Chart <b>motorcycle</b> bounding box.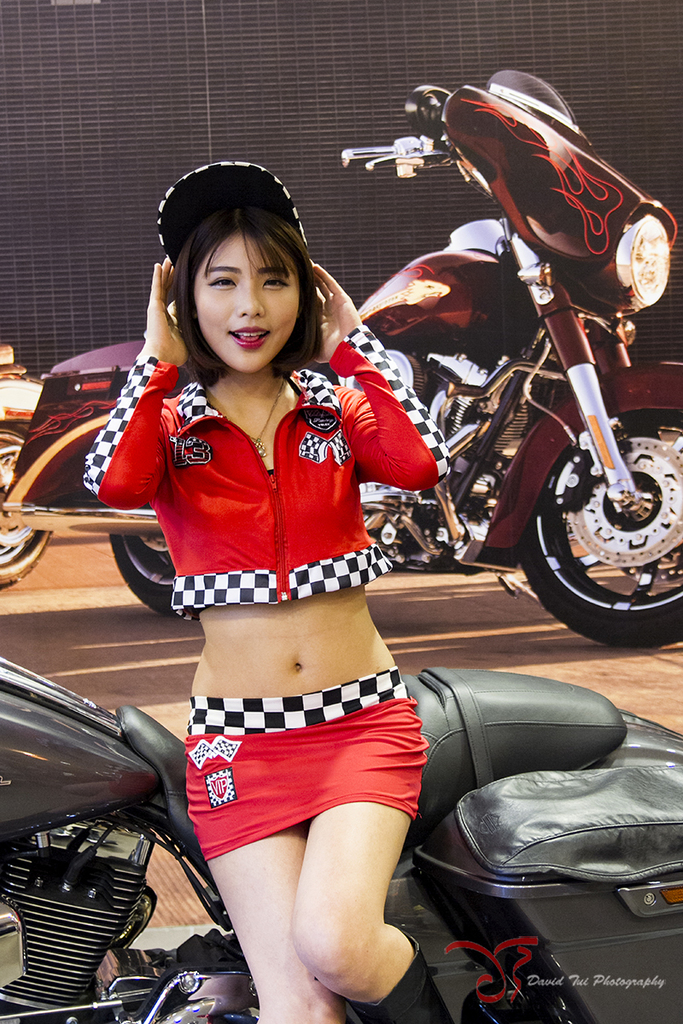
Charted: 0,650,682,1023.
